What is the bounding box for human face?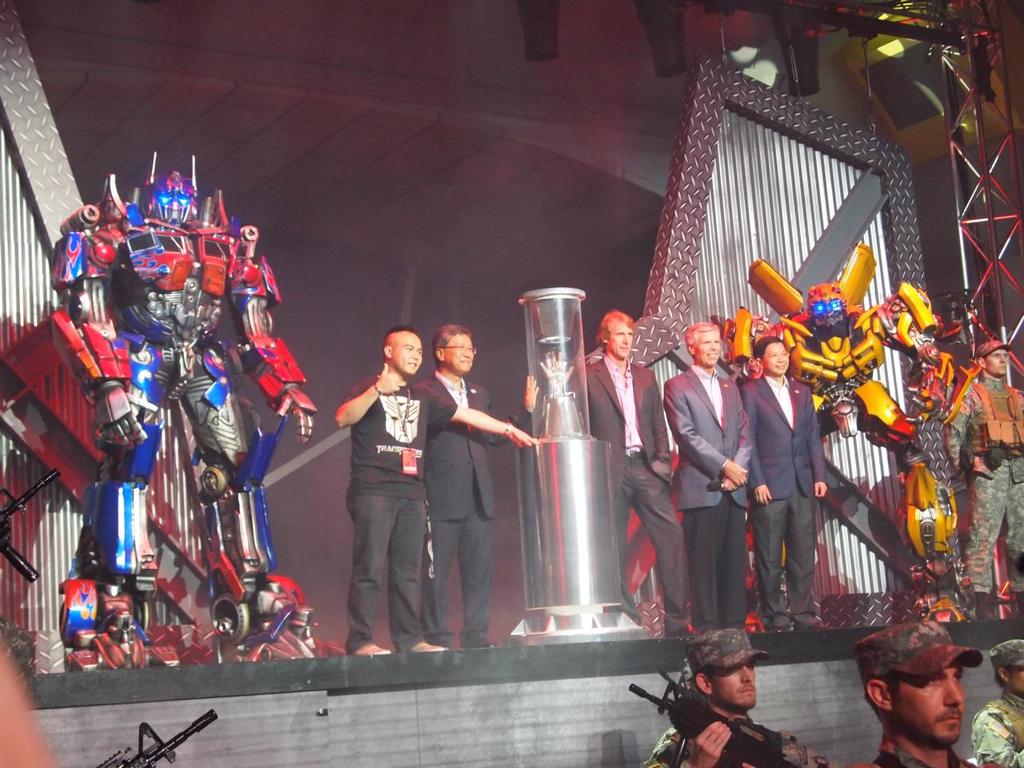
(765,346,791,375).
